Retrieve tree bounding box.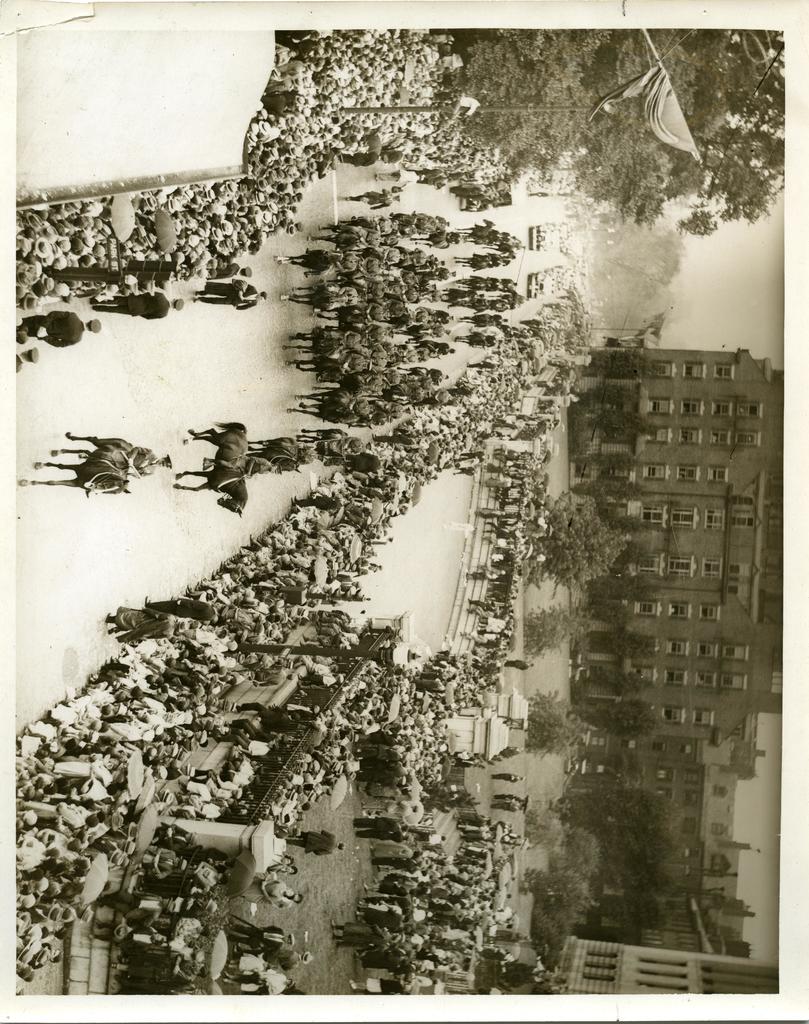
Bounding box: bbox=[581, 666, 646, 699].
